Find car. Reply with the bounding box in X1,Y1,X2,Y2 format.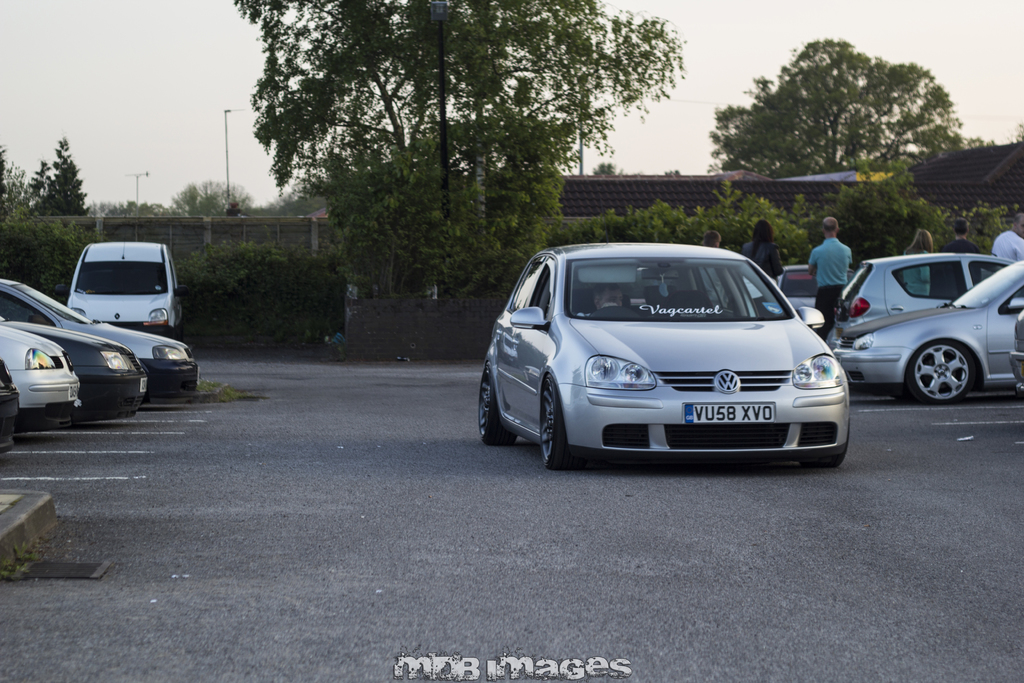
481,240,860,479.
